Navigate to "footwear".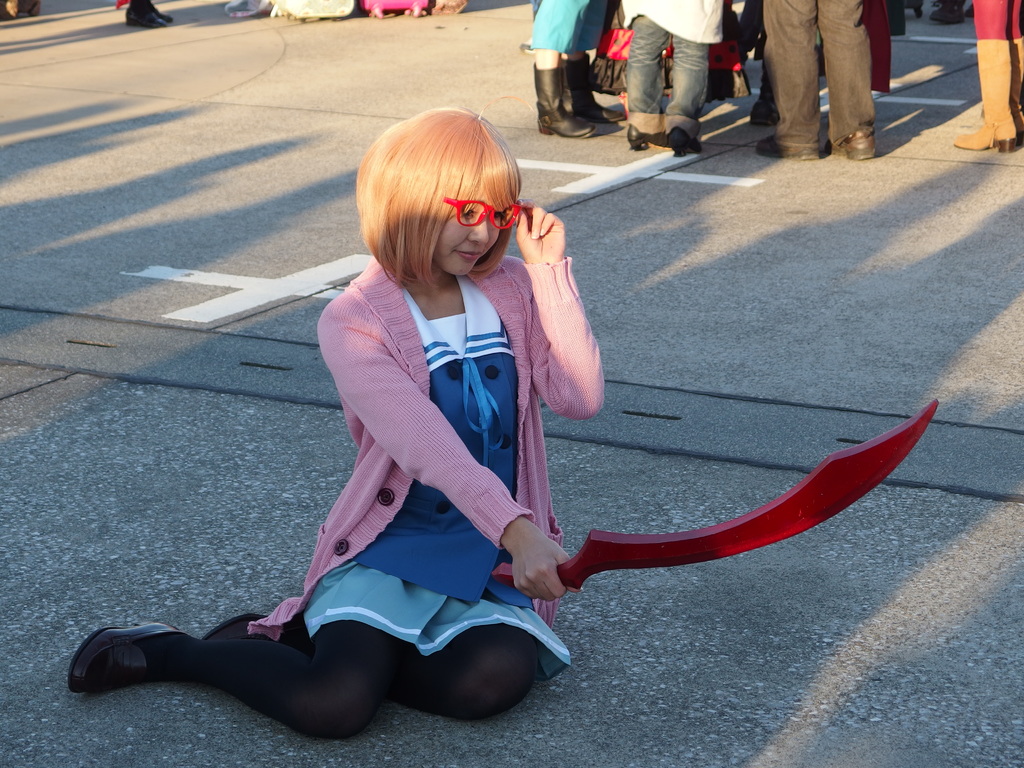
Navigation target: bbox(663, 125, 707, 155).
